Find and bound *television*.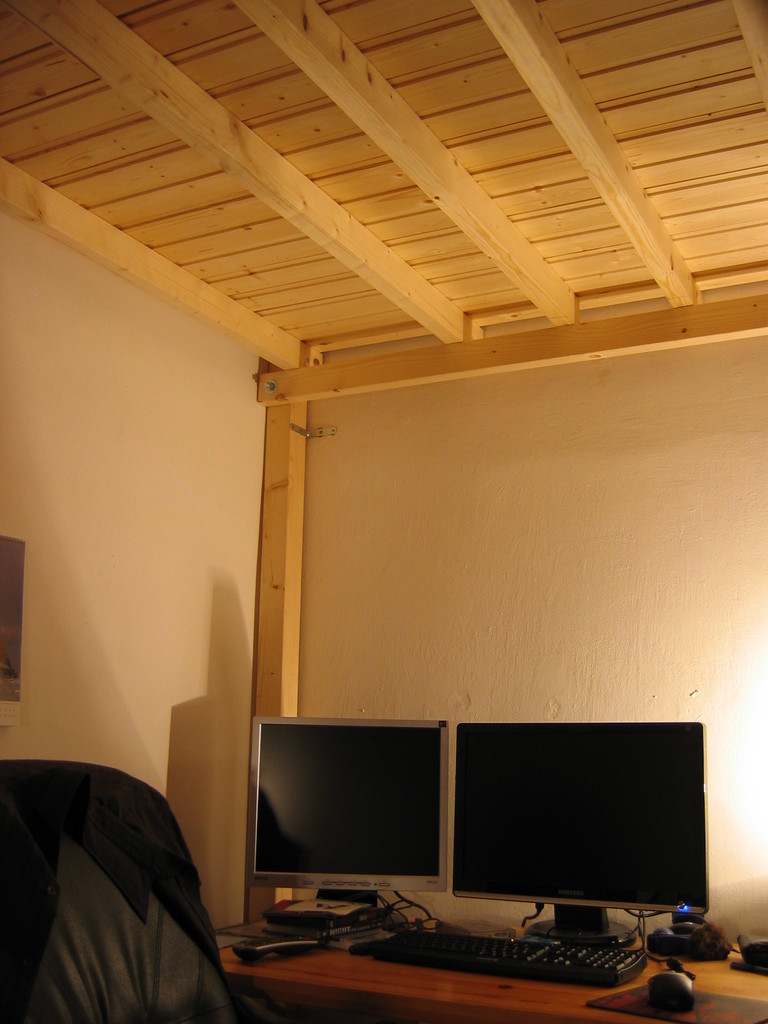
Bound: crop(441, 717, 710, 909).
